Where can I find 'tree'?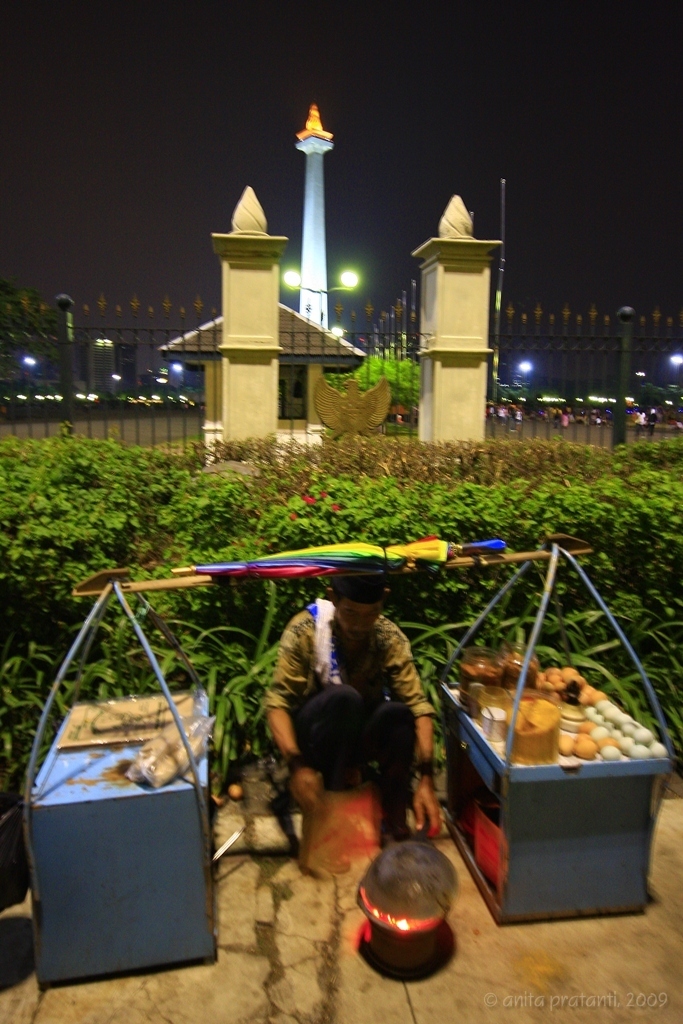
You can find it at bbox=[353, 351, 423, 400].
